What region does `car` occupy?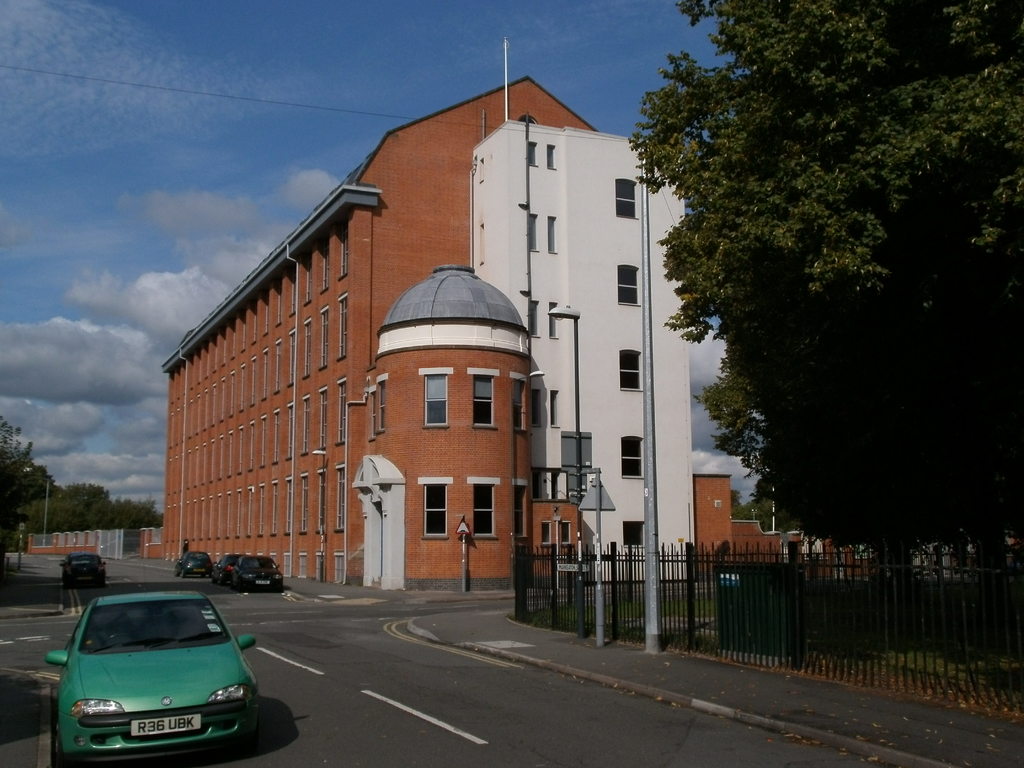
select_region(212, 553, 239, 579).
